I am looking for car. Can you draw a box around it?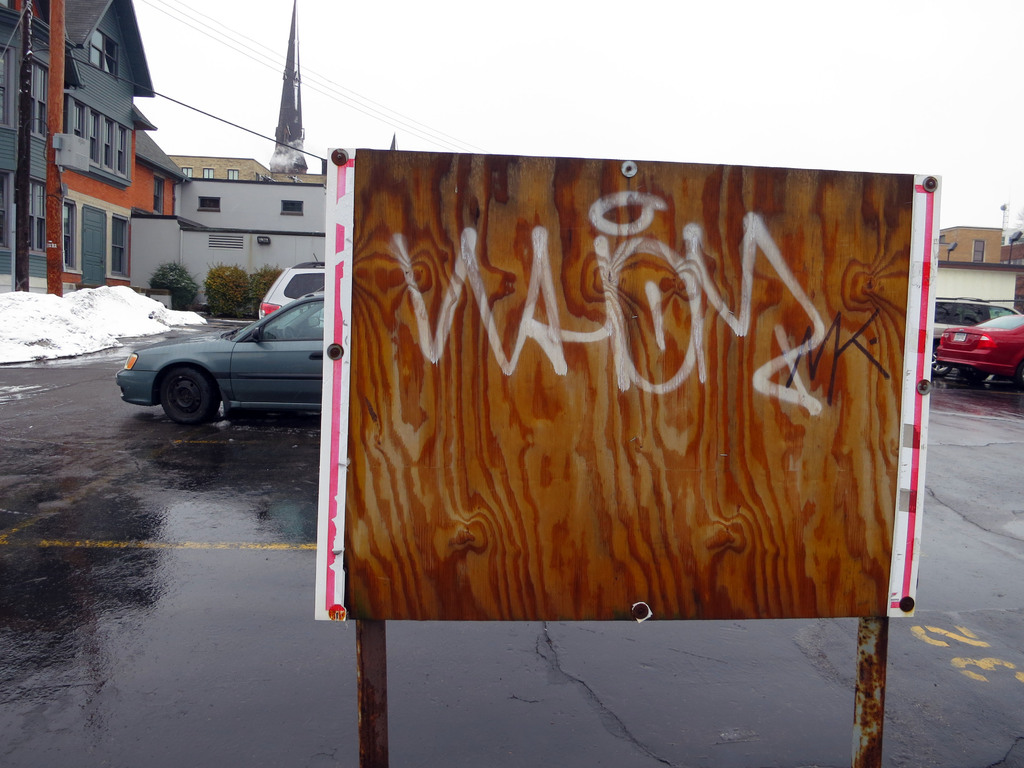
Sure, the bounding box is locate(920, 306, 1023, 395).
